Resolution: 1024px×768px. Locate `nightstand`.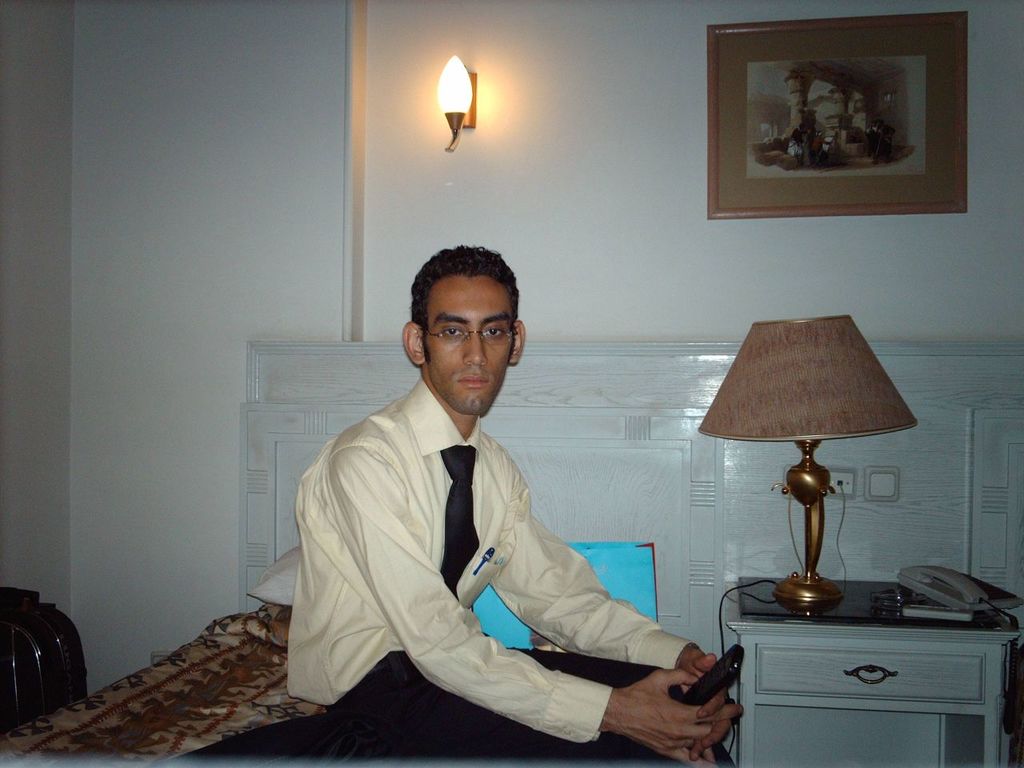
<bbox>719, 580, 1015, 756</bbox>.
